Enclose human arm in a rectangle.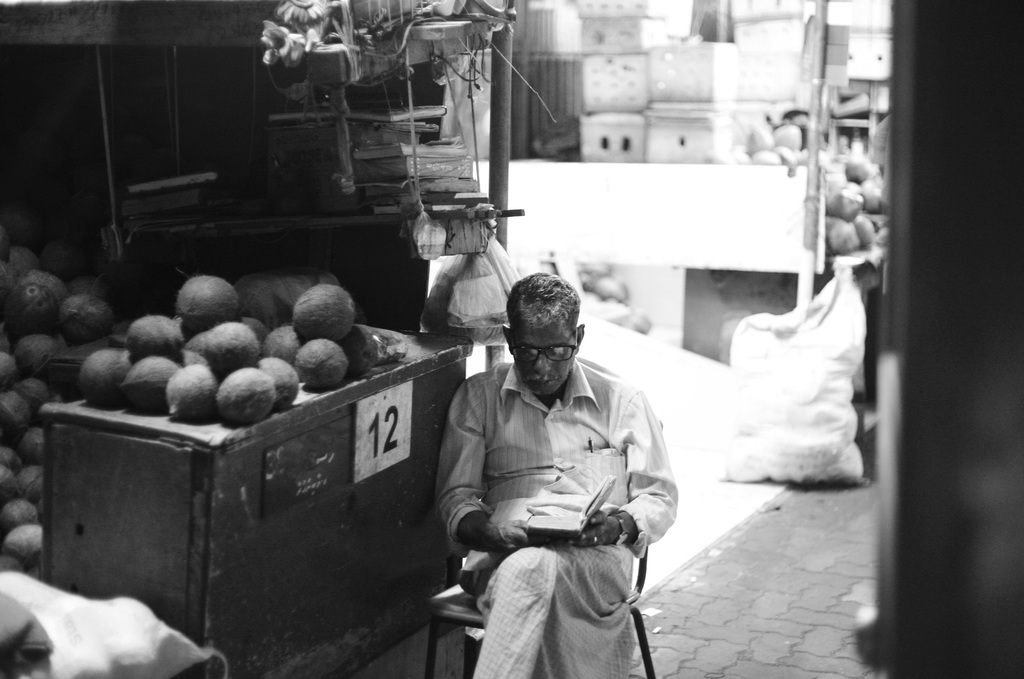
bbox=[428, 375, 530, 555].
